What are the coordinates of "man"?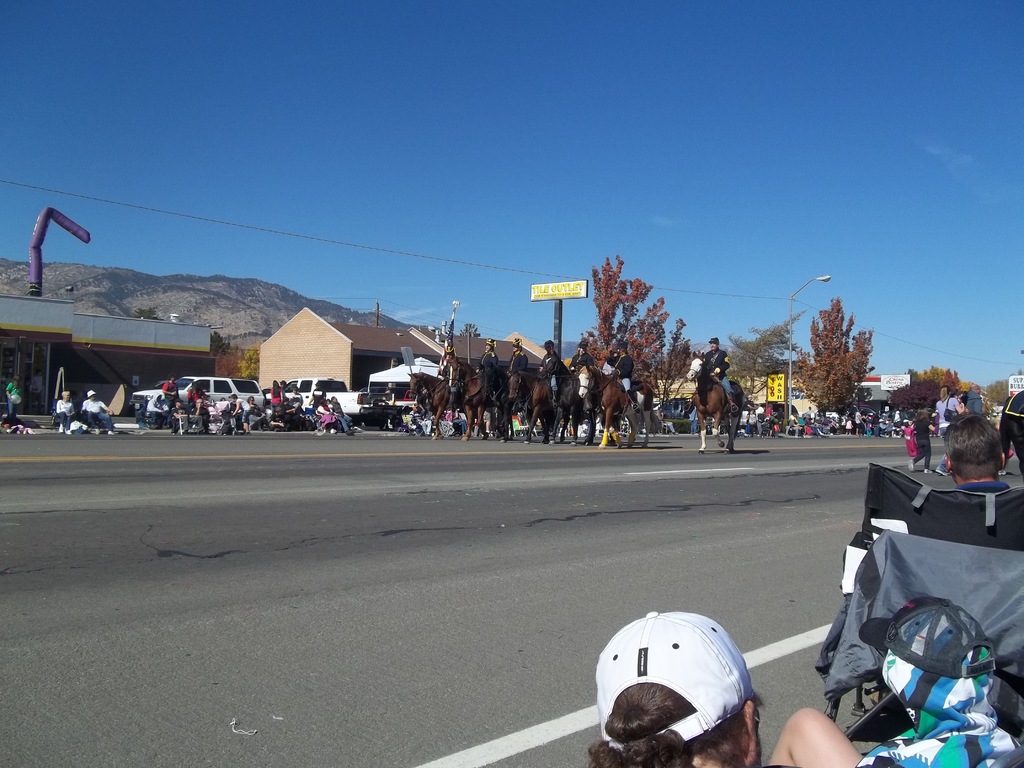
535:339:561:381.
